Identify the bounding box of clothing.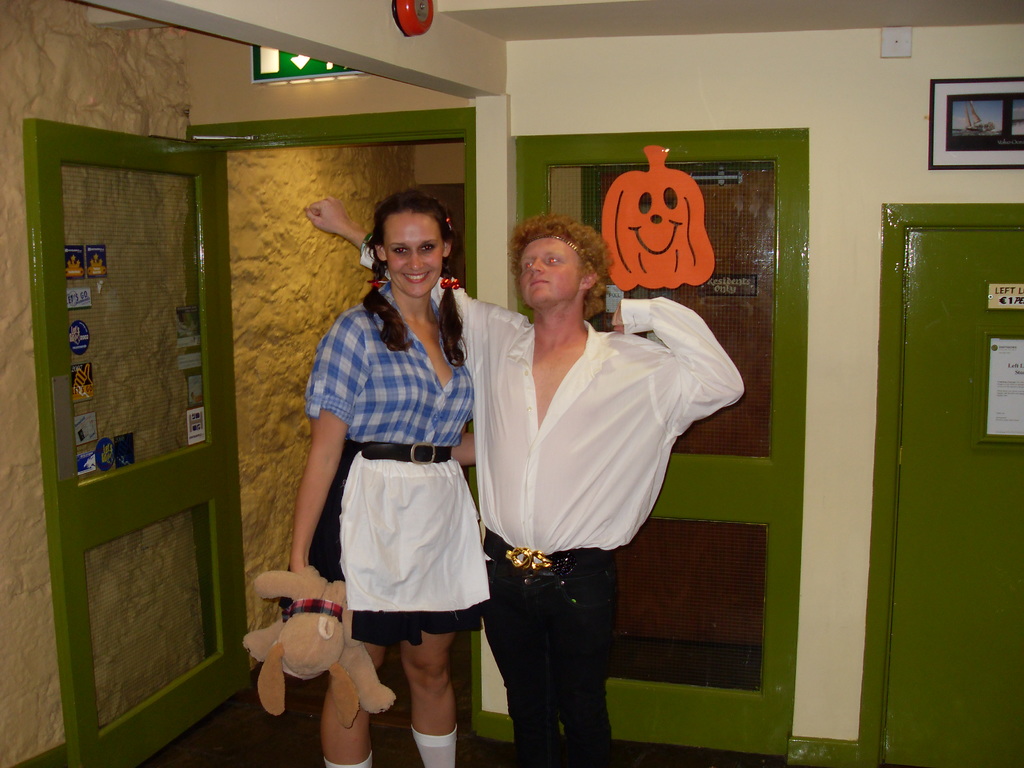
select_region(310, 267, 488, 669).
